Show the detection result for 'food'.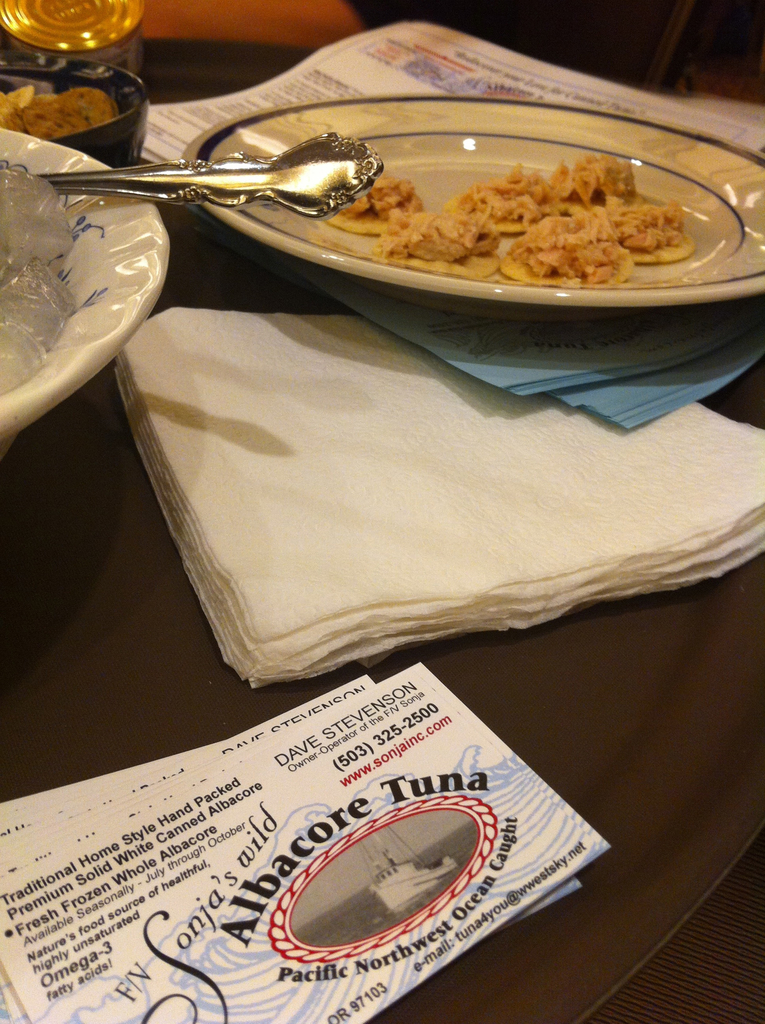
bbox(0, 86, 121, 141).
